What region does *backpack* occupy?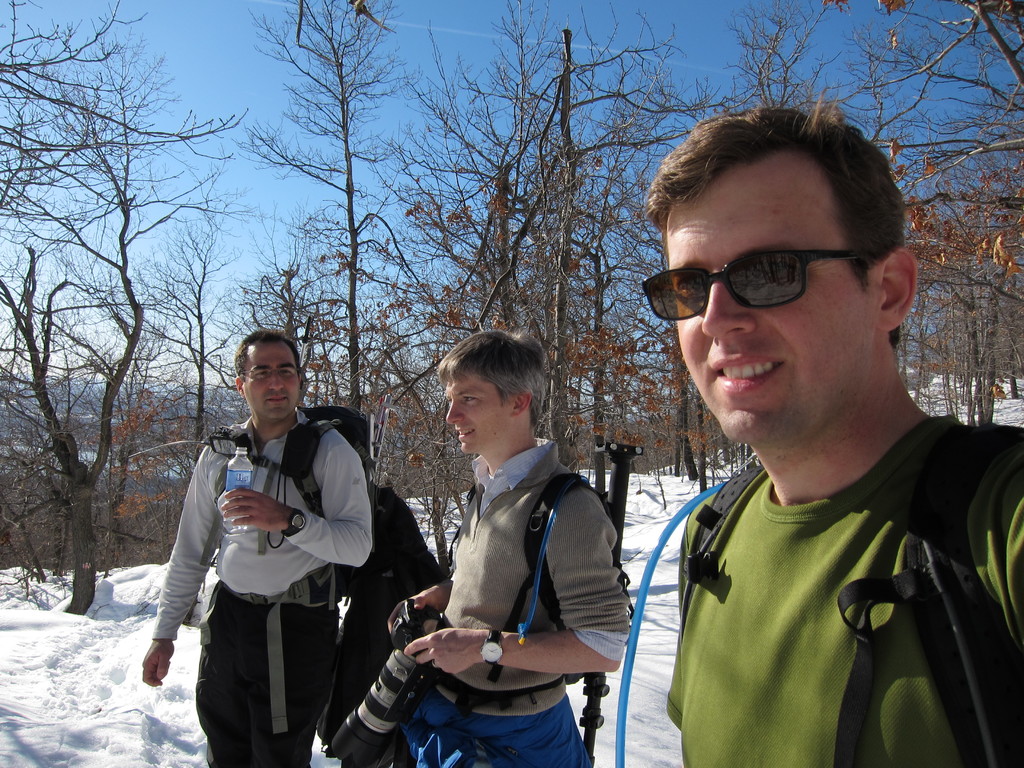
Rect(662, 405, 1005, 764).
